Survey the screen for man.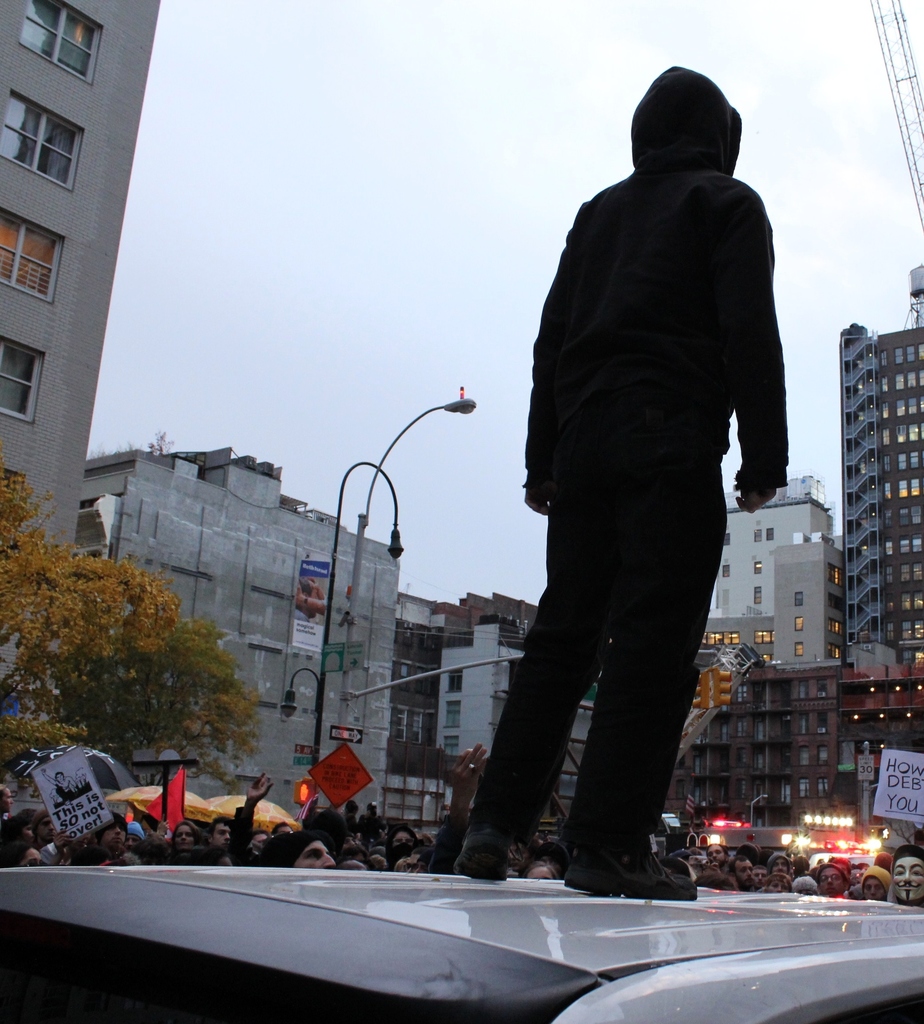
Survey found: [left=816, top=862, right=848, bottom=900].
